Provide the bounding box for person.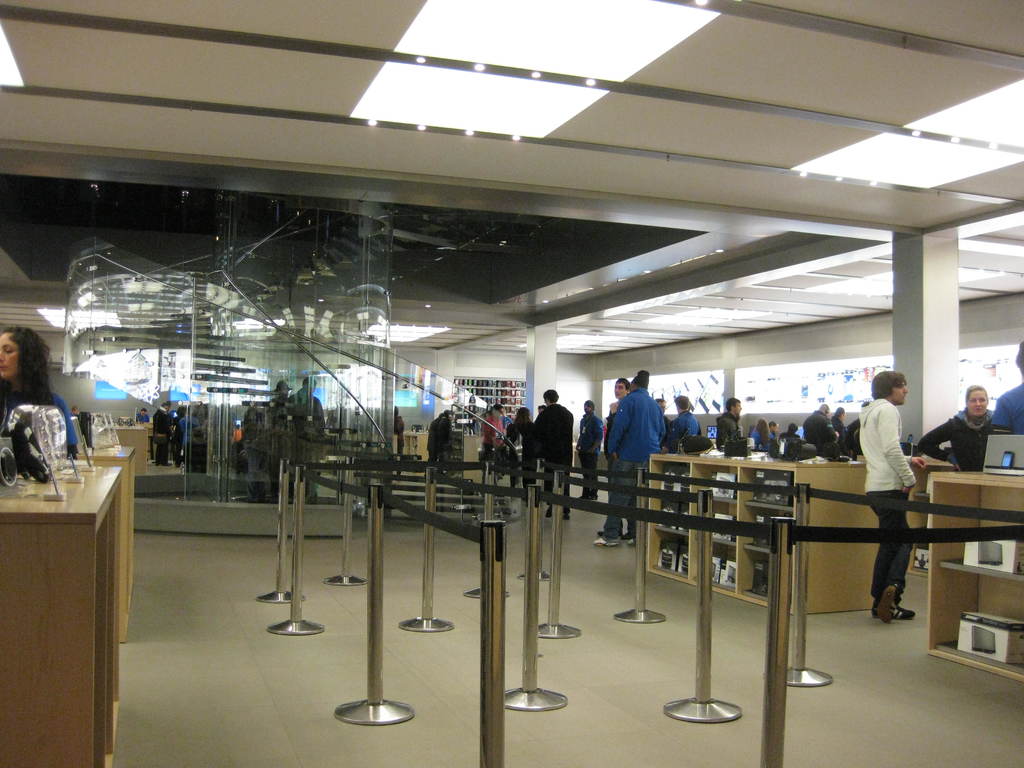
bbox=[433, 412, 455, 474].
